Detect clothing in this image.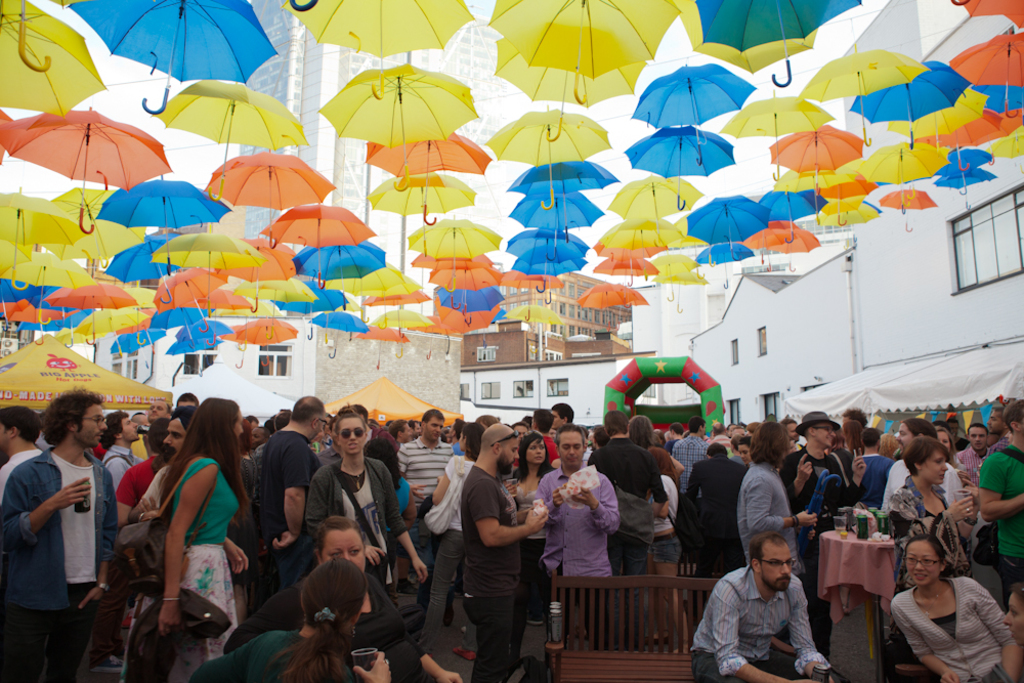
Detection: 888/574/1023/682.
